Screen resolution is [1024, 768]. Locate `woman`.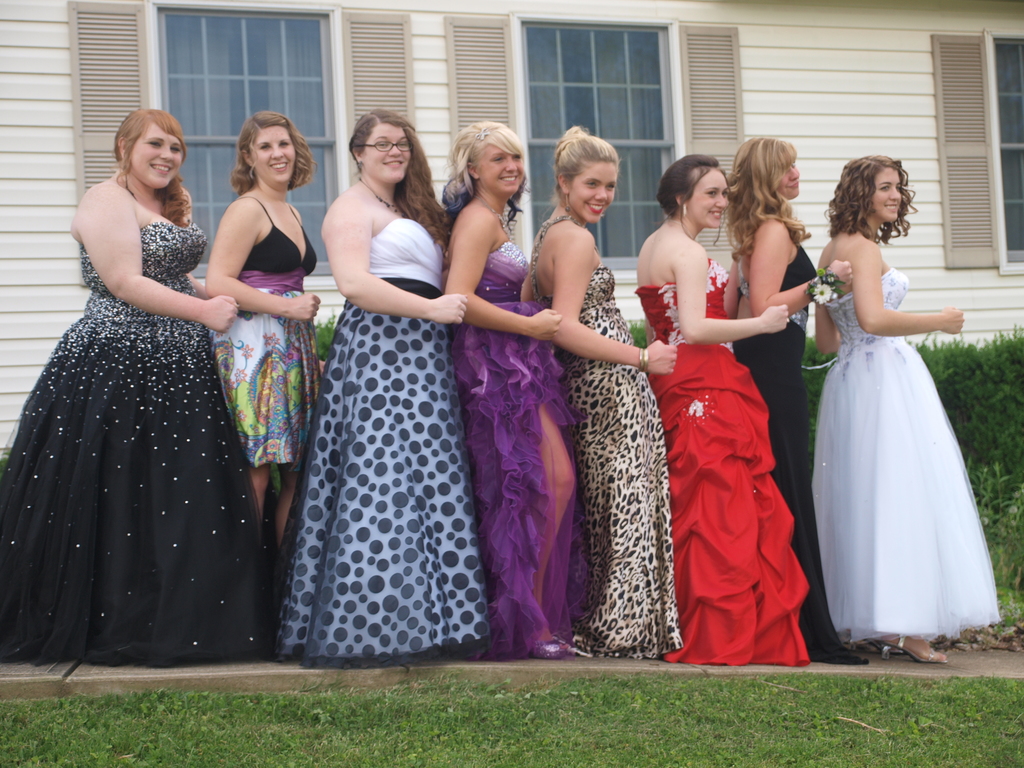
region(518, 123, 682, 664).
